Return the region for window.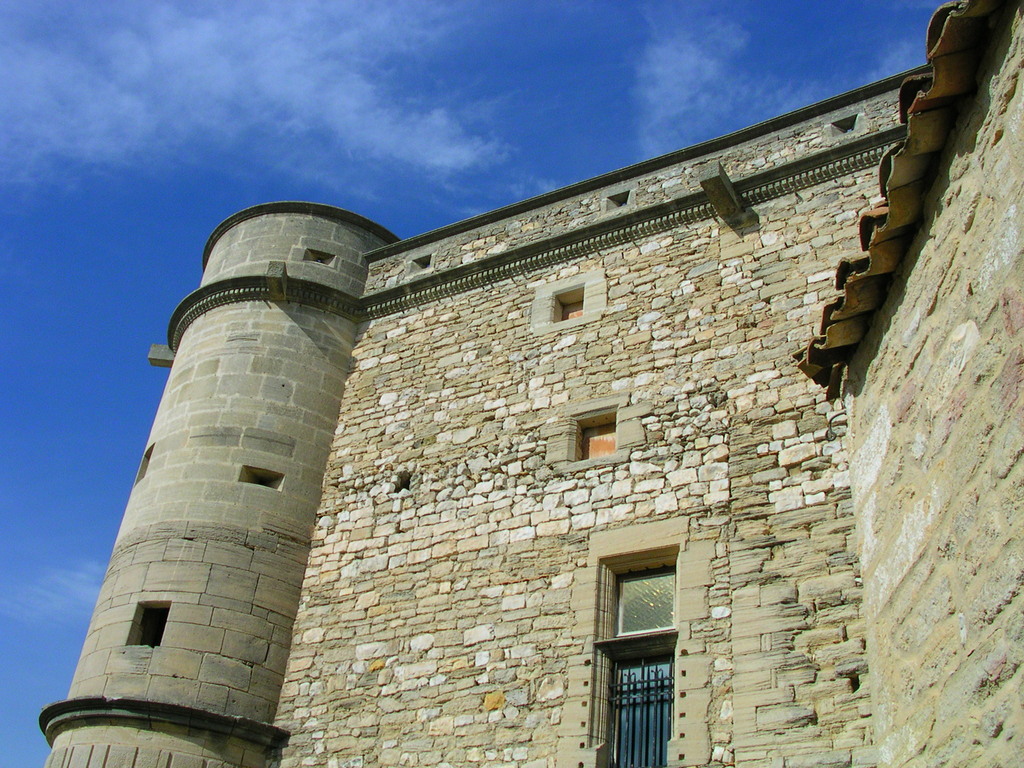
x1=137, y1=444, x2=155, y2=478.
